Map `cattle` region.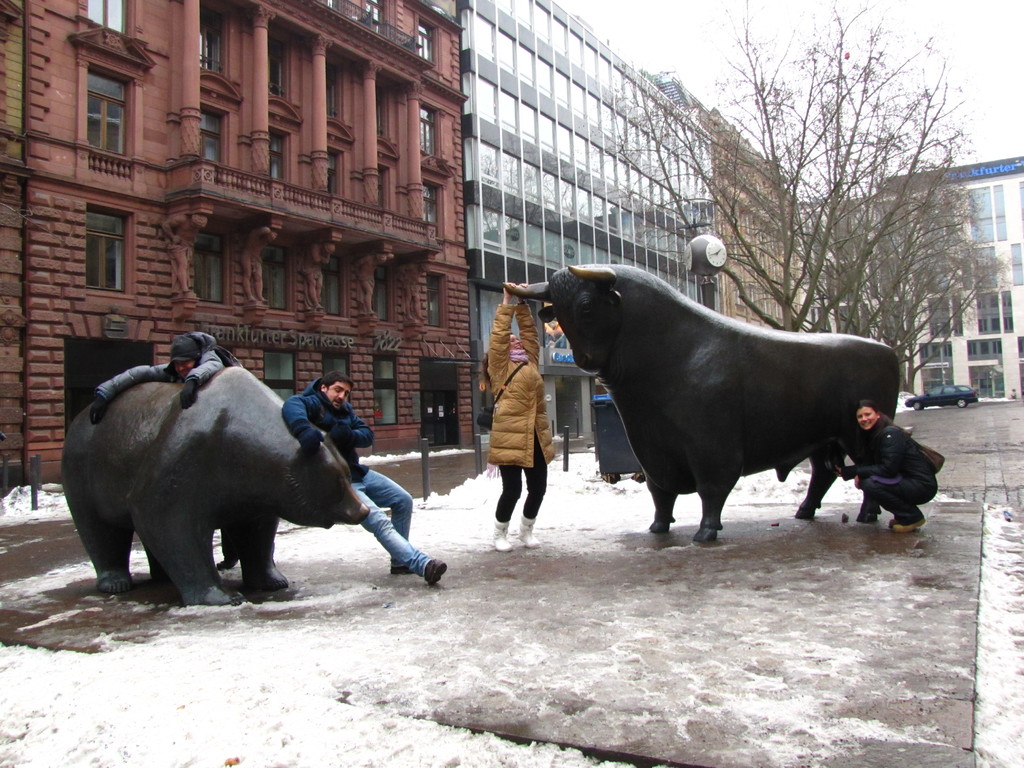
Mapped to (left=508, top=266, right=899, bottom=547).
